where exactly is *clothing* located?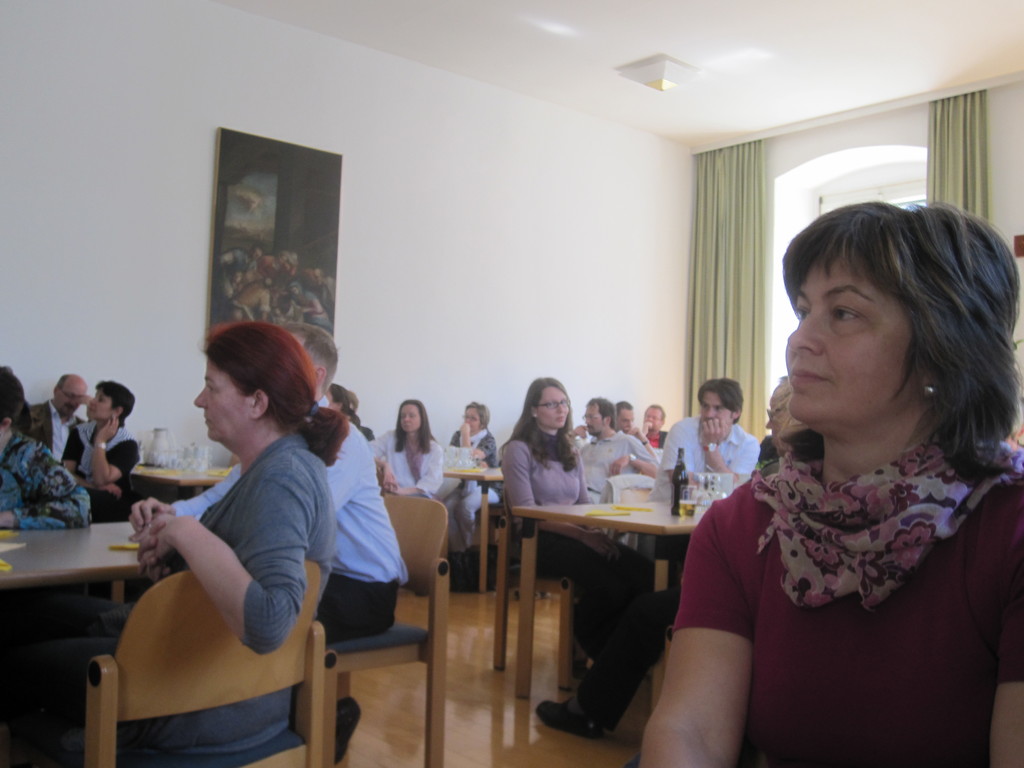
Its bounding box is <bbox>24, 397, 92, 473</bbox>.
